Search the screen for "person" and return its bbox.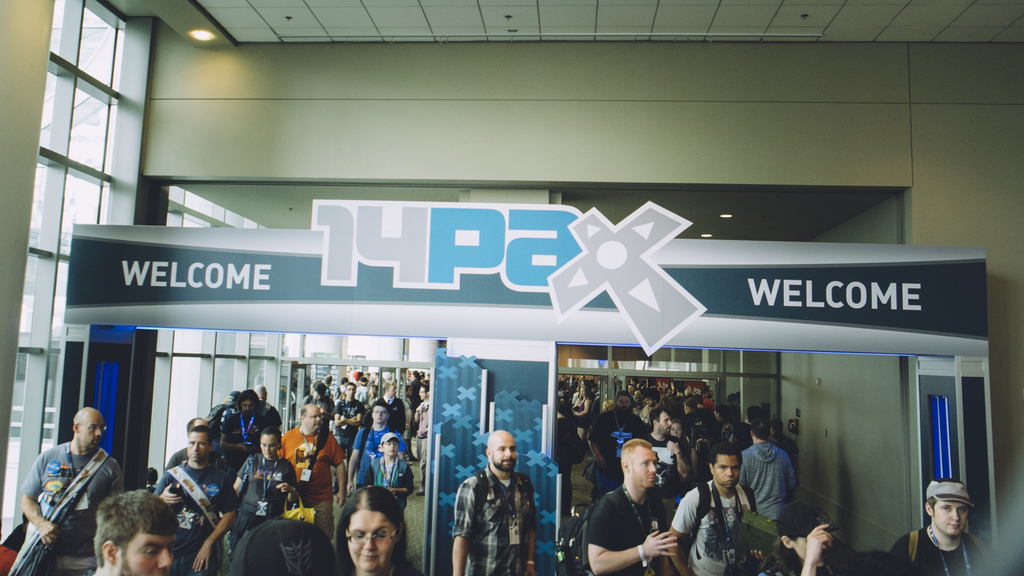
Found: BBox(732, 417, 797, 524).
